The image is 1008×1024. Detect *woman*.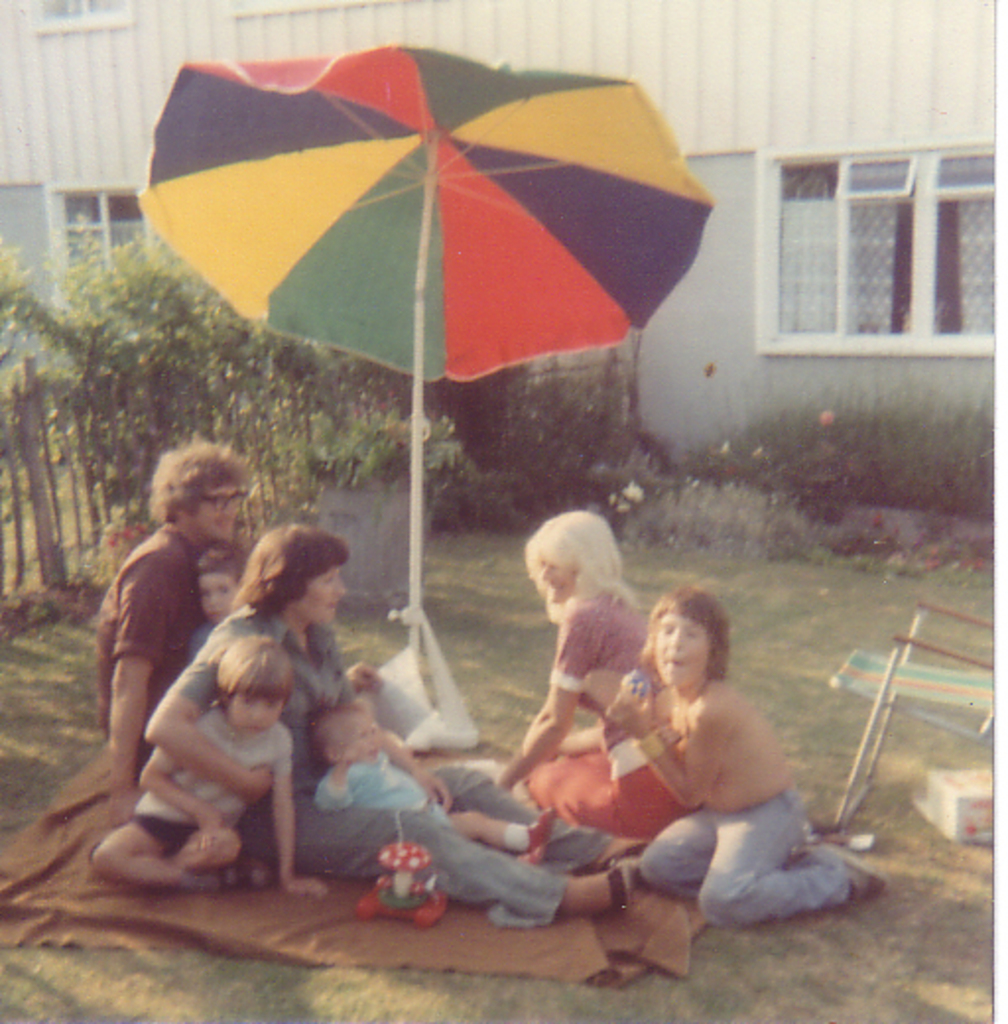
Detection: <bbox>496, 516, 693, 847</bbox>.
